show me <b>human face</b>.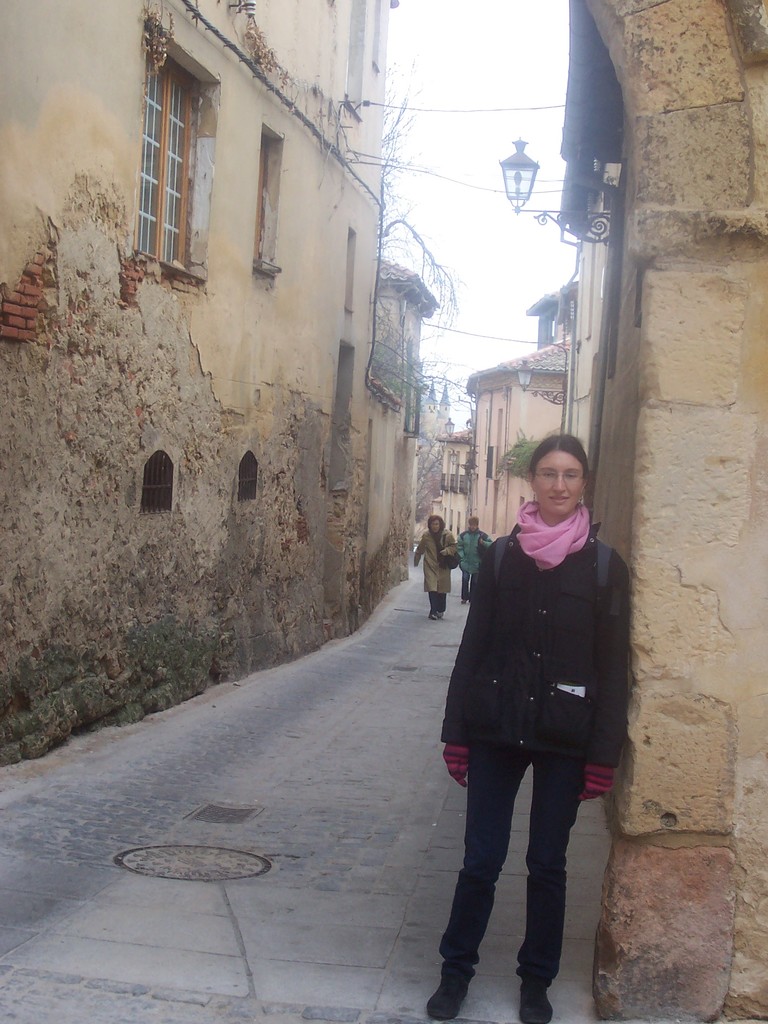
<b>human face</b> is here: box(424, 515, 444, 534).
